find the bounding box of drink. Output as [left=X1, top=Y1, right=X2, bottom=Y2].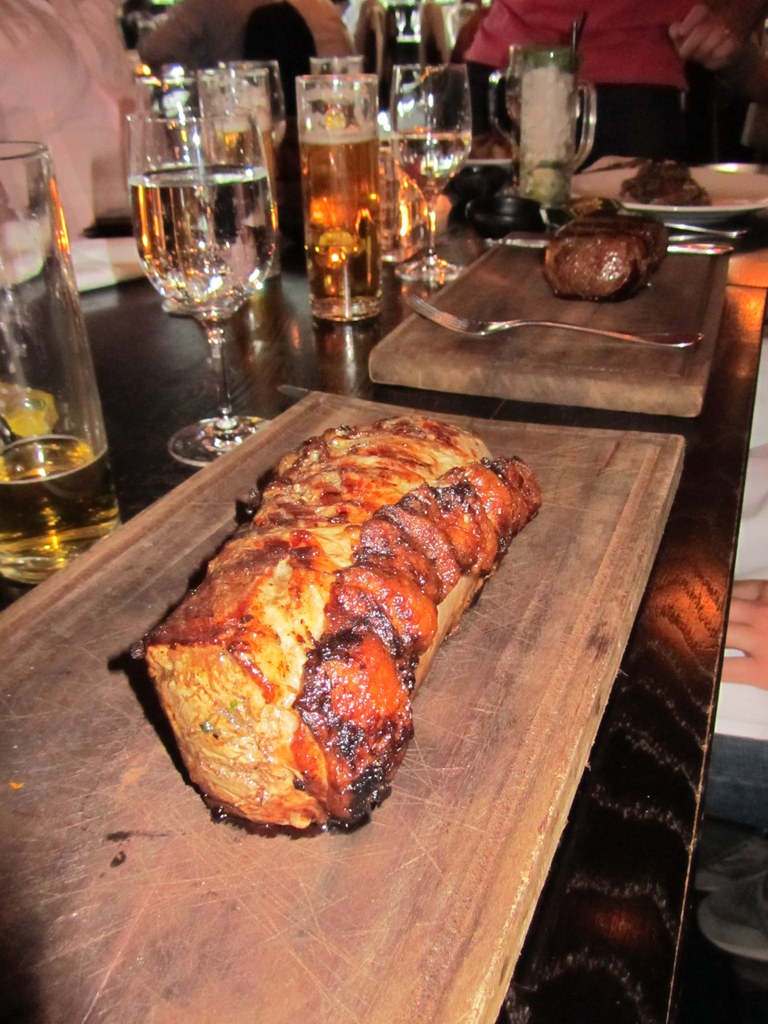
[left=159, top=113, right=207, bottom=151].
